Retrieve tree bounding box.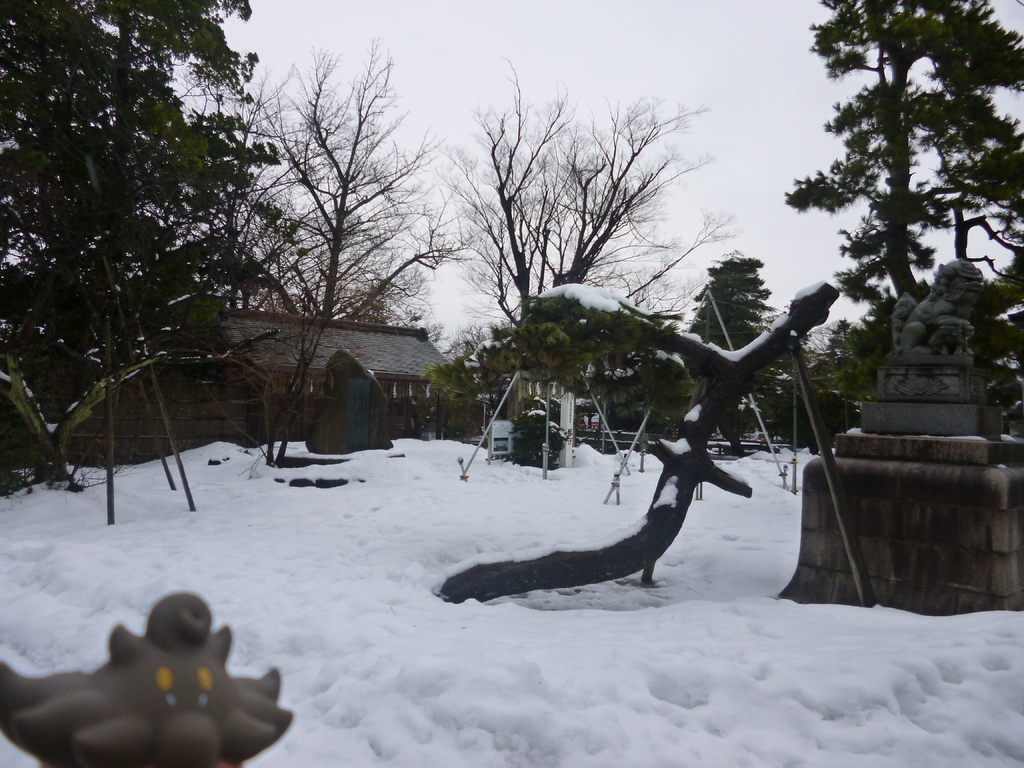
Bounding box: <region>781, 0, 1023, 335</region>.
